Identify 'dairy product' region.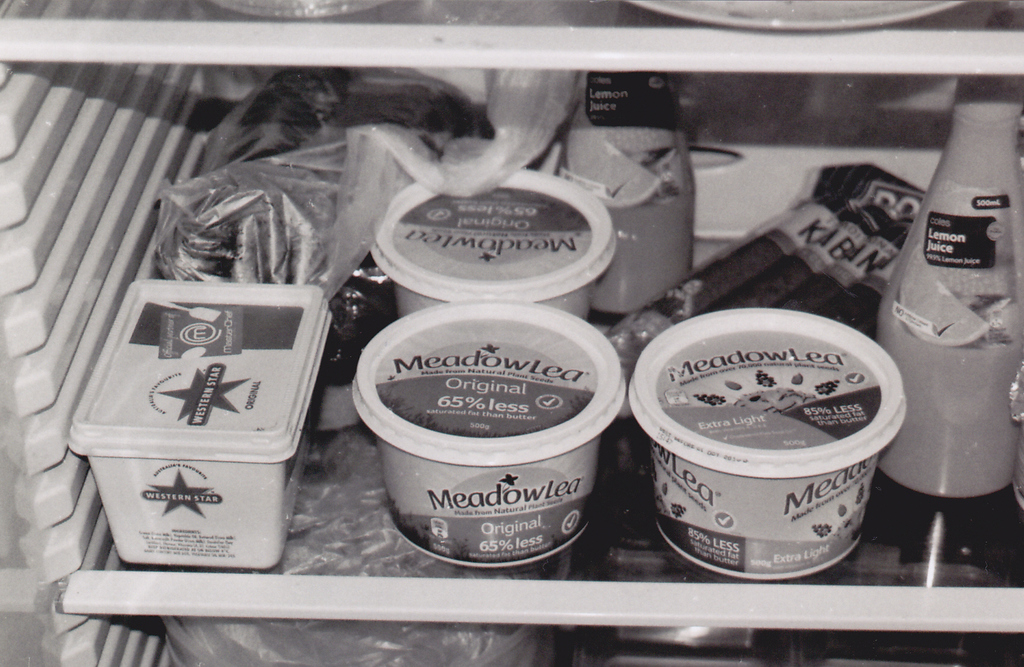
Region: (left=883, top=137, right=1014, bottom=497).
